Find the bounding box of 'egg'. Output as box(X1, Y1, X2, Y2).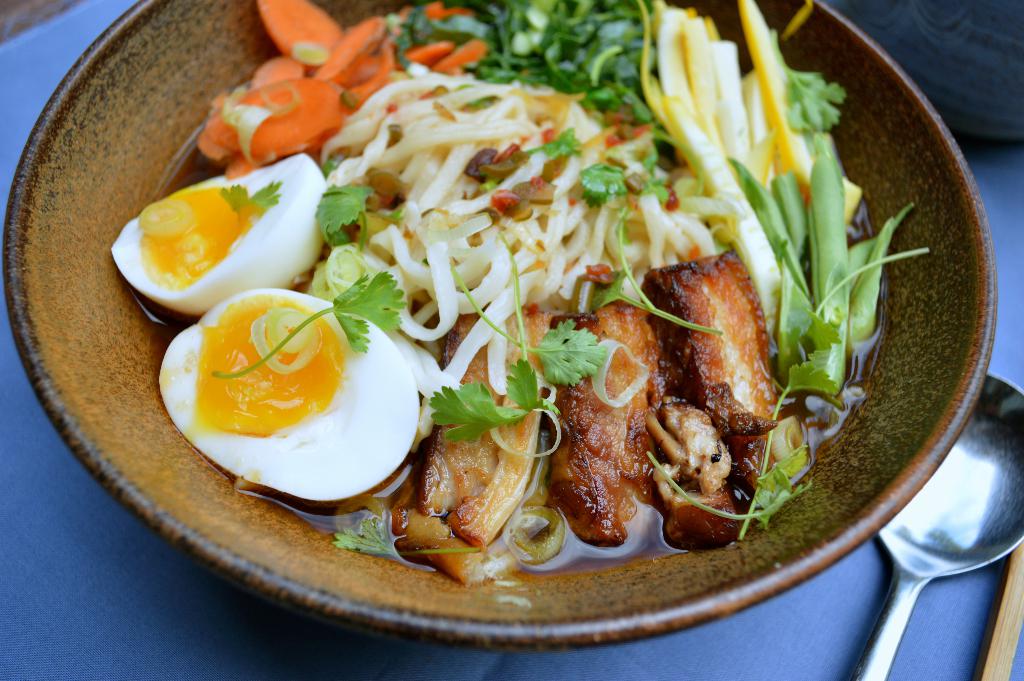
box(109, 152, 333, 313).
